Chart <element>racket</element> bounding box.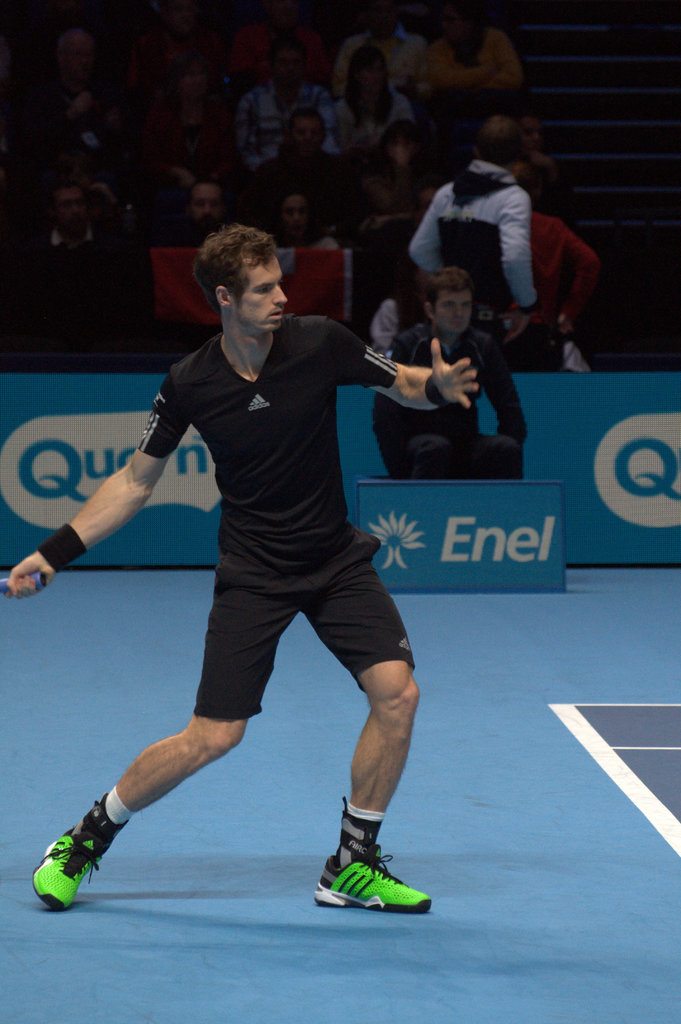
Charted: [1,573,42,593].
